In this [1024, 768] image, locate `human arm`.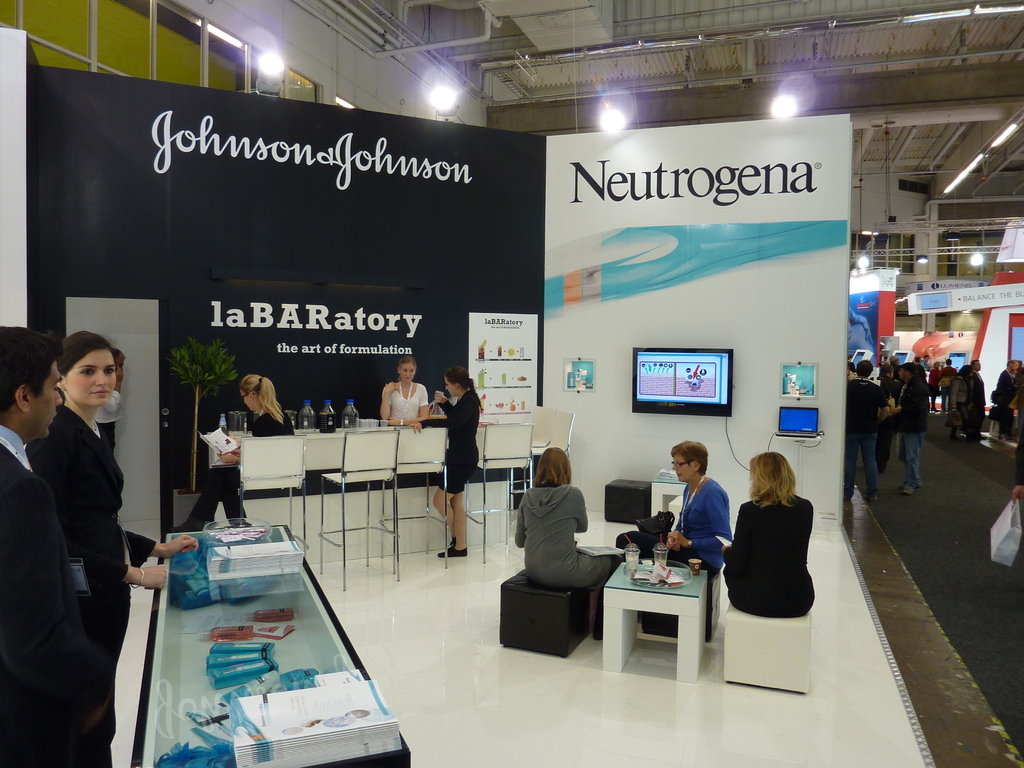
Bounding box: <box>383,382,433,429</box>.
